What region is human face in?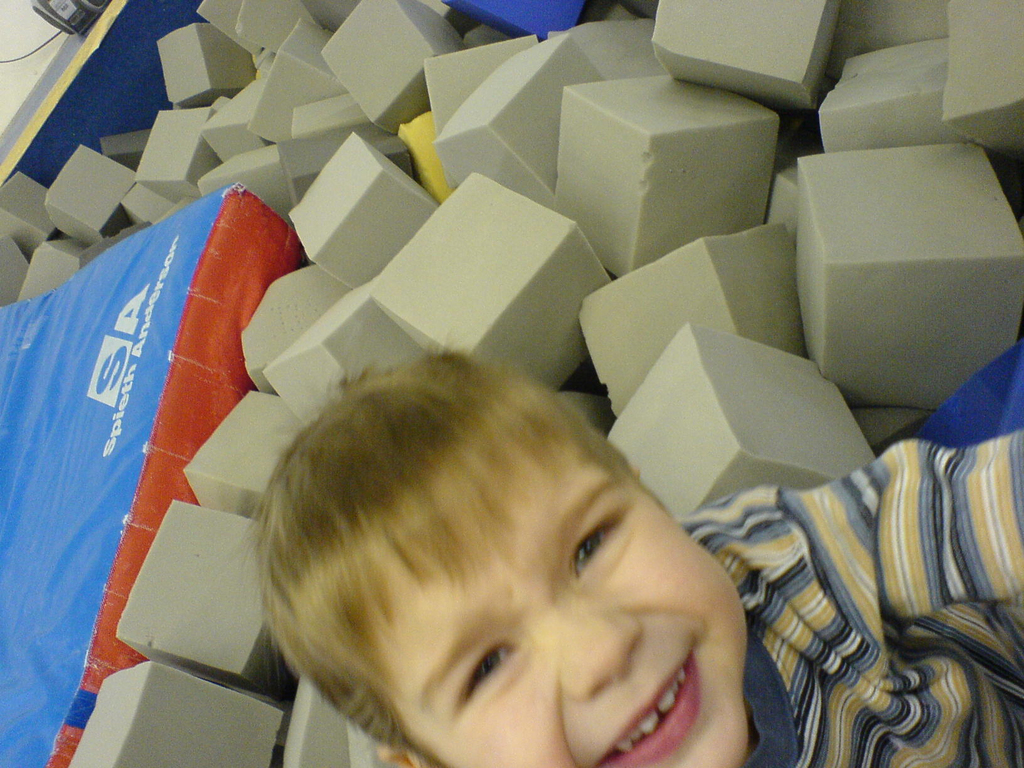
<box>369,449,758,767</box>.
